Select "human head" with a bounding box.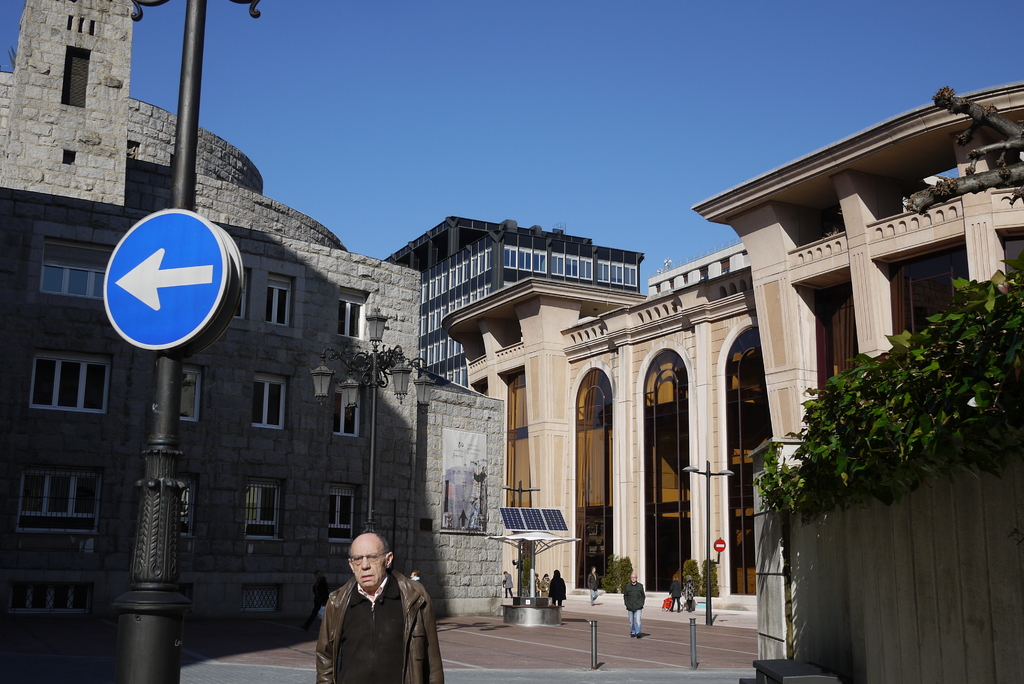
x1=671, y1=575, x2=682, y2=587.
